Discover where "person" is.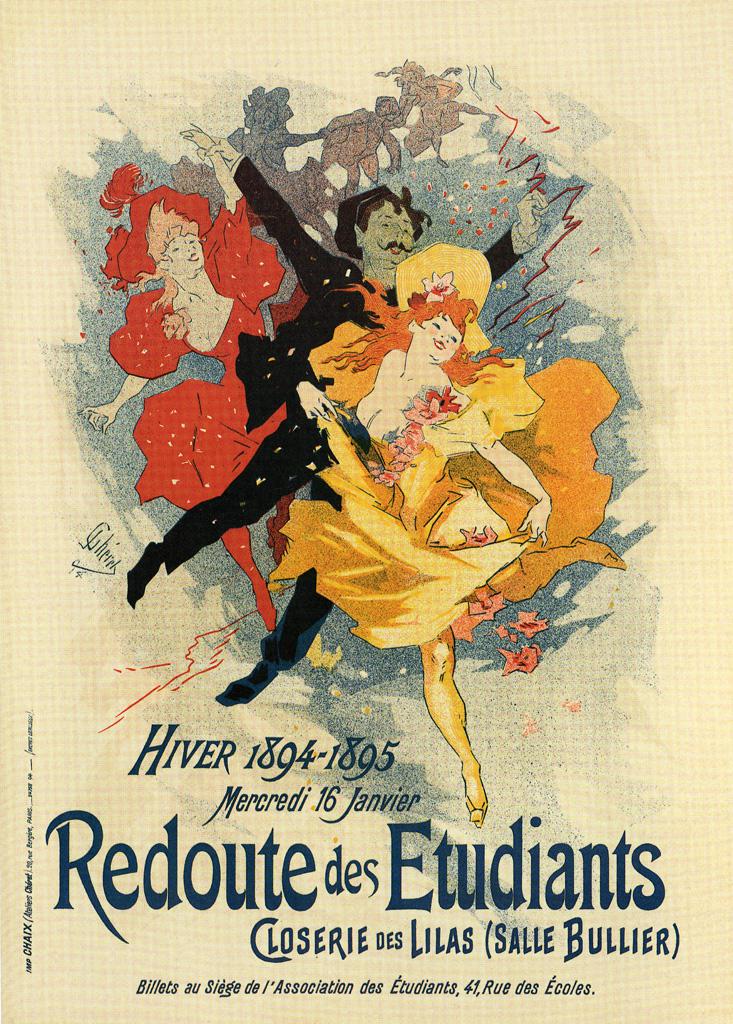
Discovered at box=[124, 138, 548, 709].
